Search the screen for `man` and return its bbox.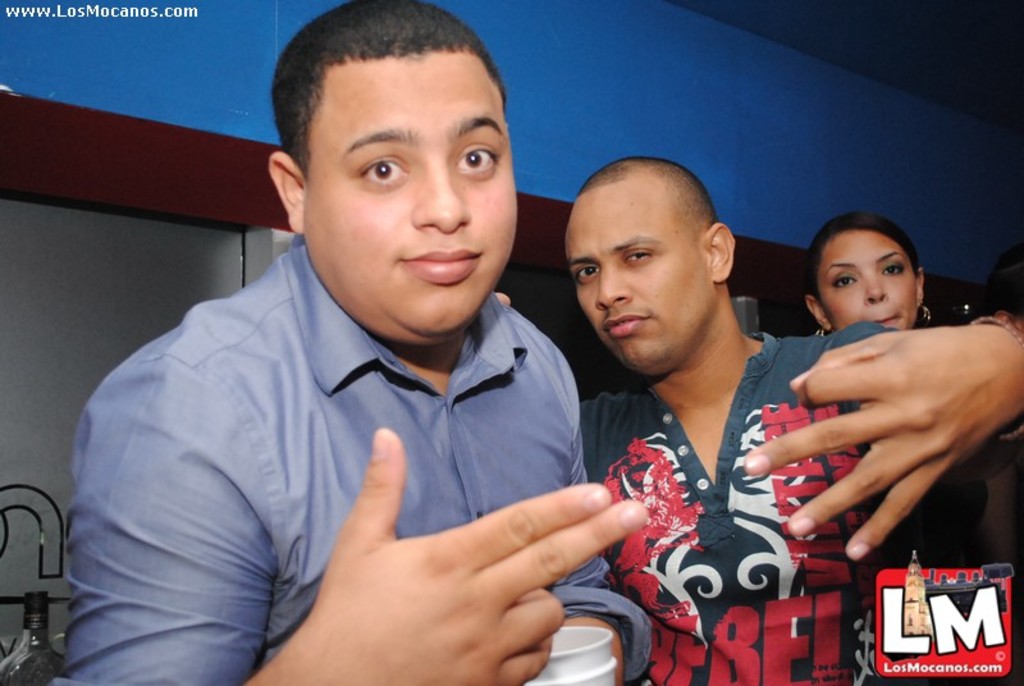
Found: [x1=520, y1=136, x2=864, y2=672].
